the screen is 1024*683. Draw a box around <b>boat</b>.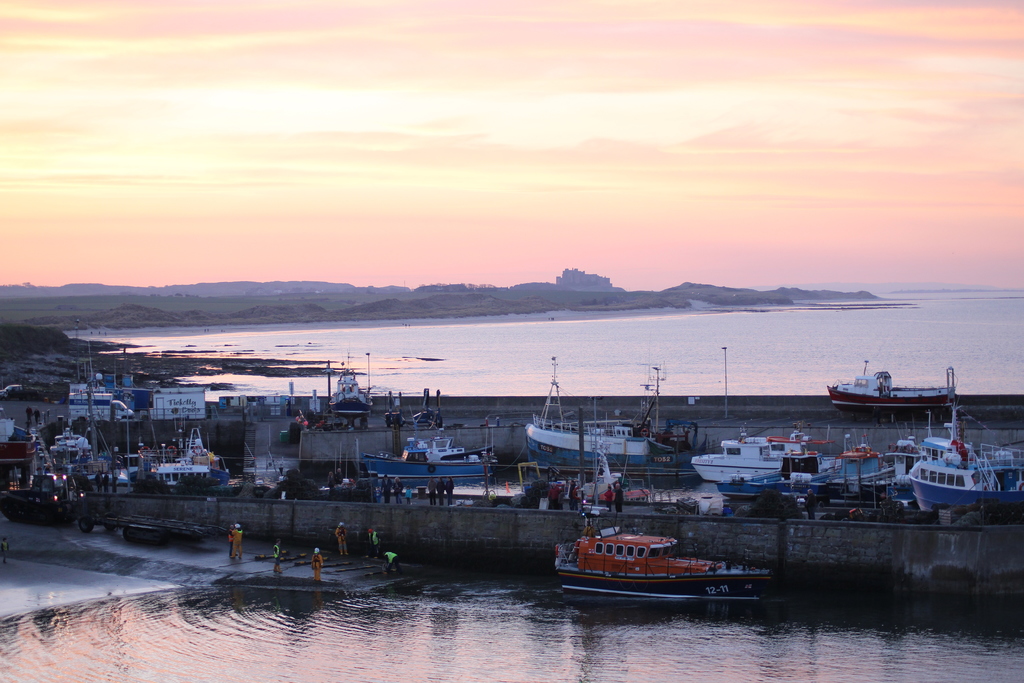
select_region(525, 361, 658, 473).
